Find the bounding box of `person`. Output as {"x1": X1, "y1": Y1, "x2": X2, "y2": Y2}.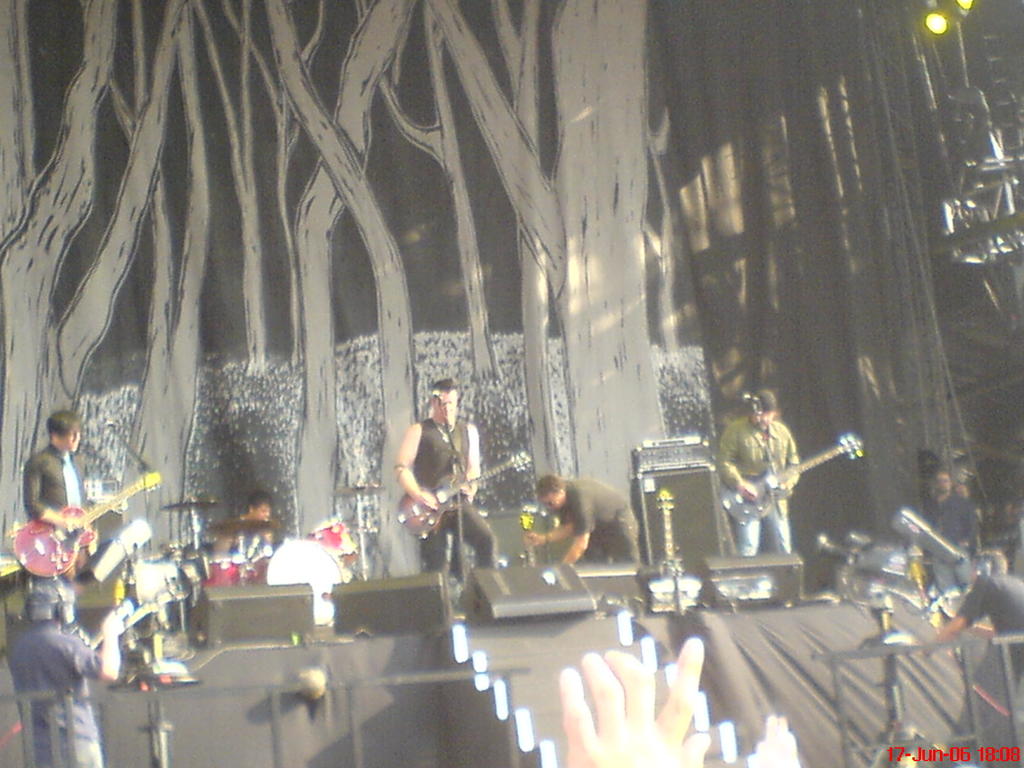
{"x1": 550, "y1": 634, "x2": 710, "y2": 767}.
